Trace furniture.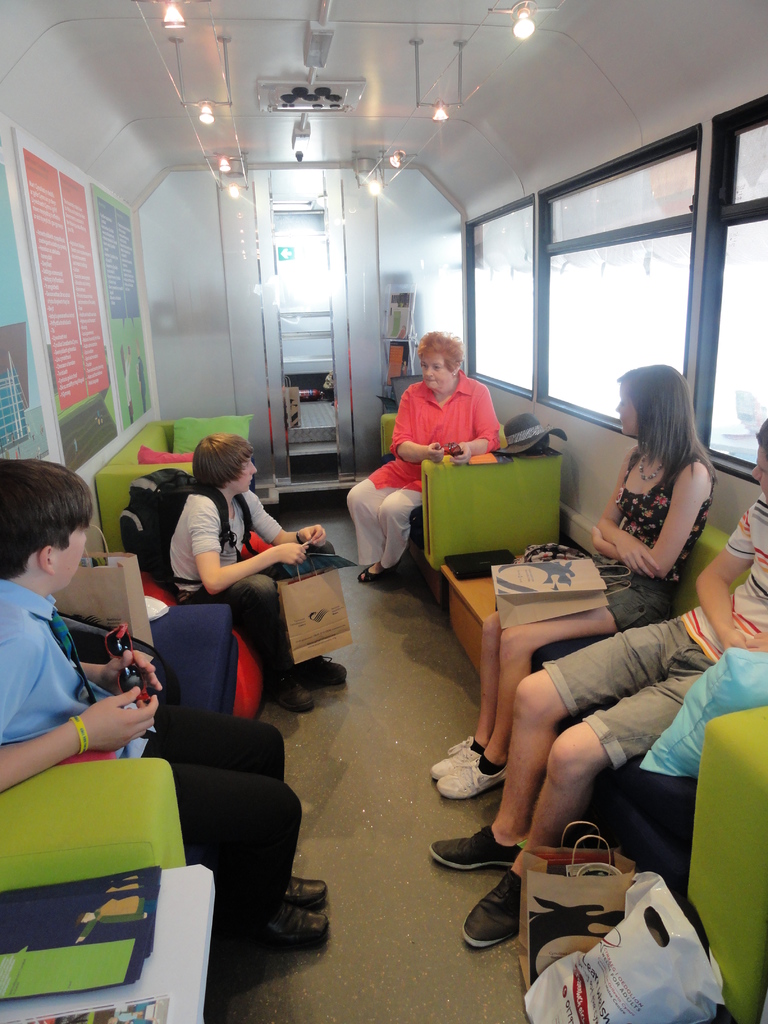
Traced to box=[0, 863, 217, 1023].
